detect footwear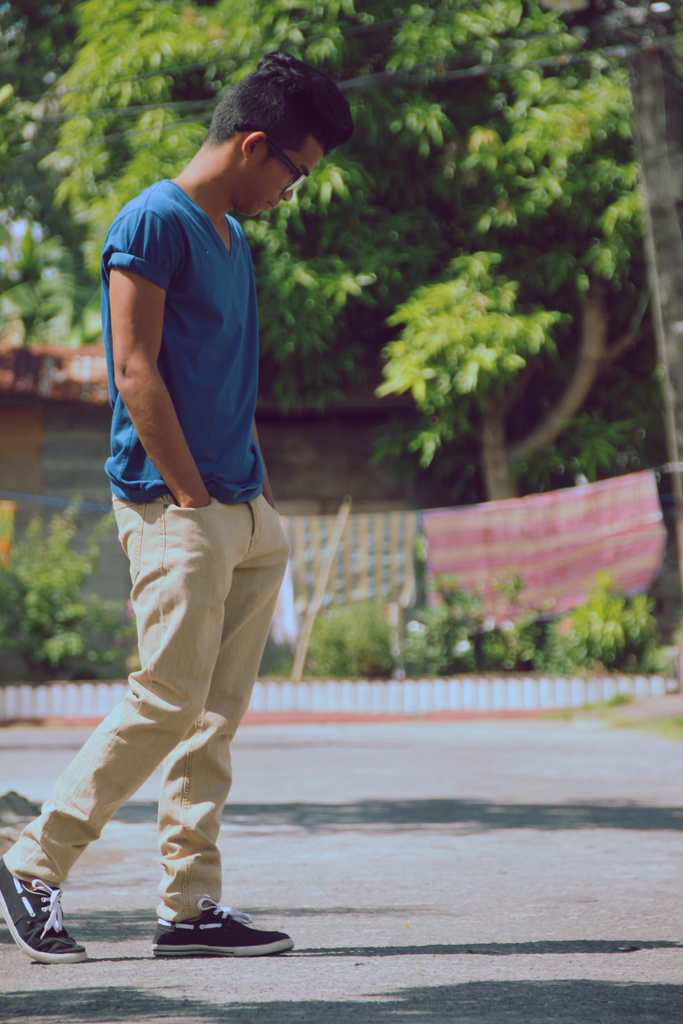
[left=149, top=900, right=299, bottom=956]
